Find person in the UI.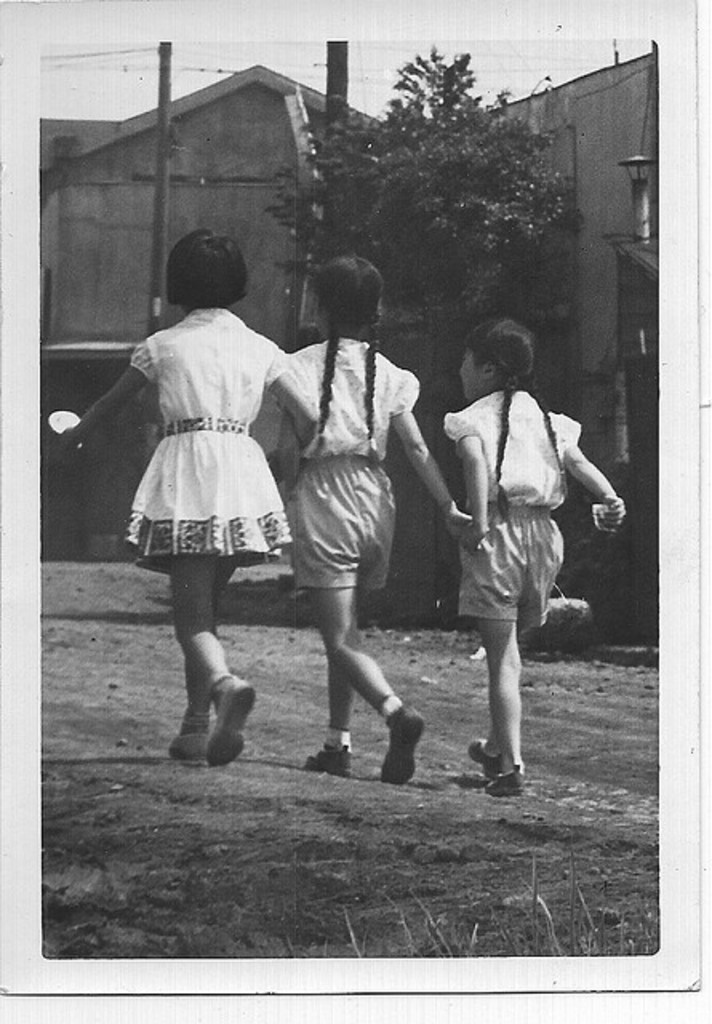
UI element at {"x1": 93, "y1": 242, "x2": 307, "y2": 771}.
